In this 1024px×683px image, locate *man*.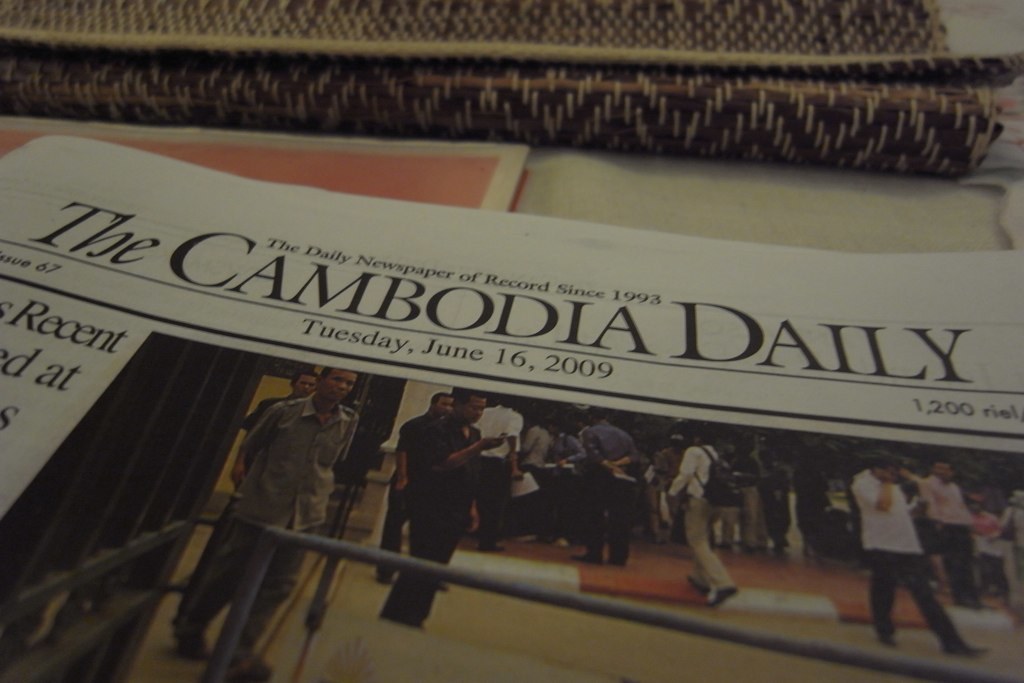
Bounding box: box=[580, 411, 650, 570].
